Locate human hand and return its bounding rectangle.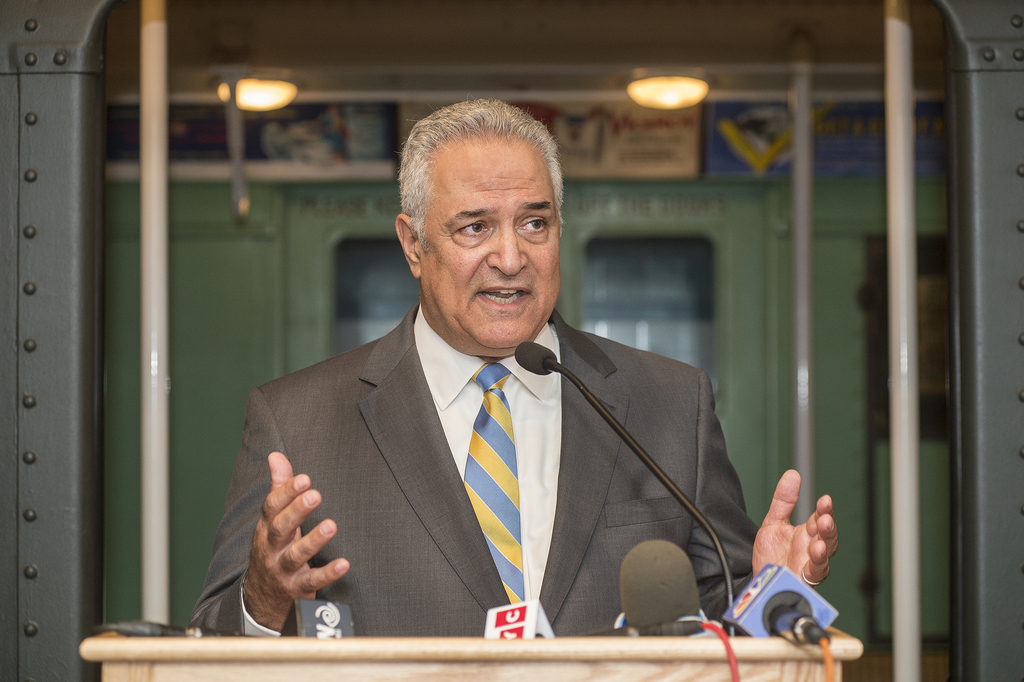
246:450:353:631.
